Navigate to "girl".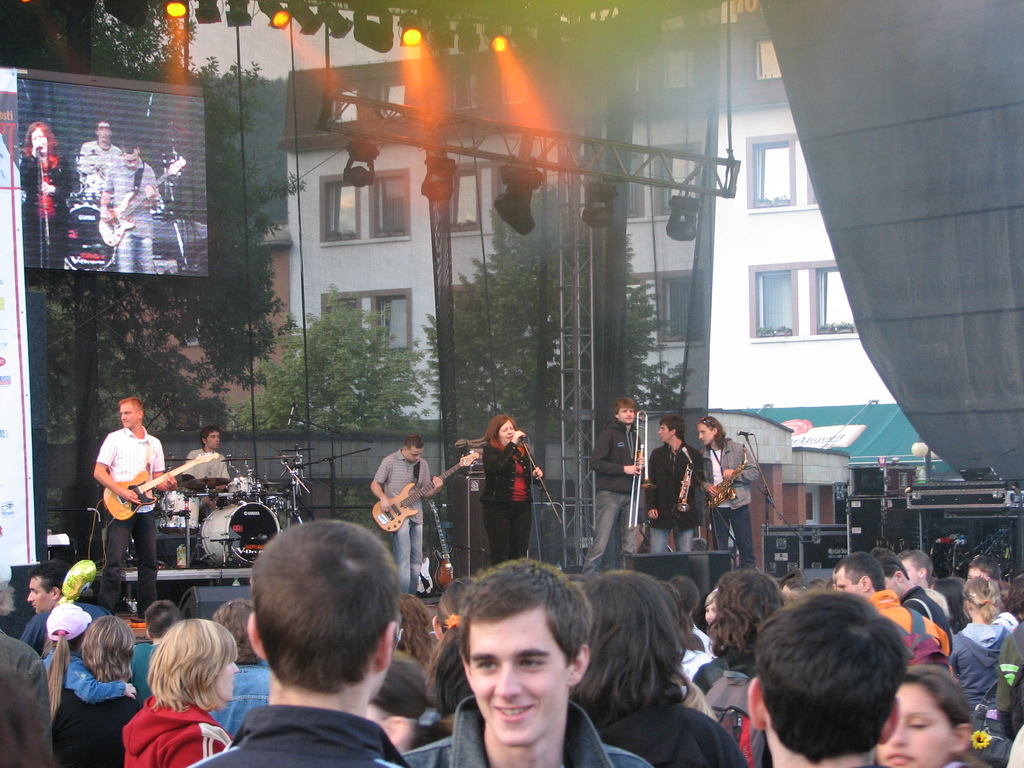
Navigation target: pyautogui.locateOnScreen(576, 569, 755, 767).
